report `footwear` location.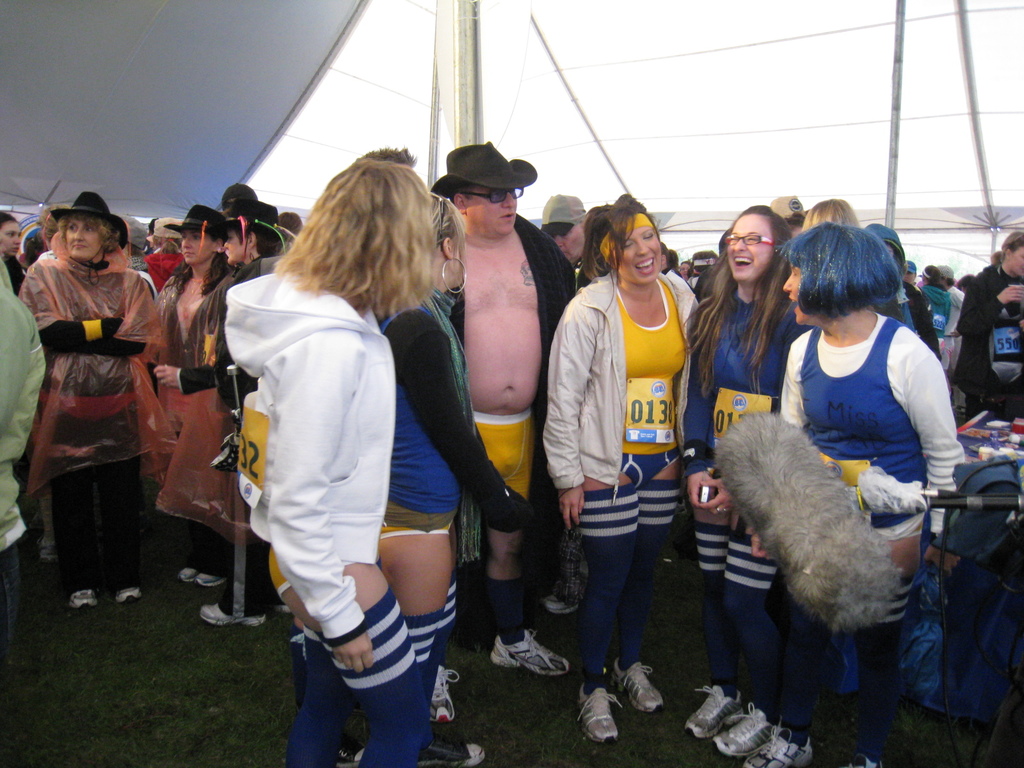
Report: [x1=745, y1=725, x2=829, y2=767].
